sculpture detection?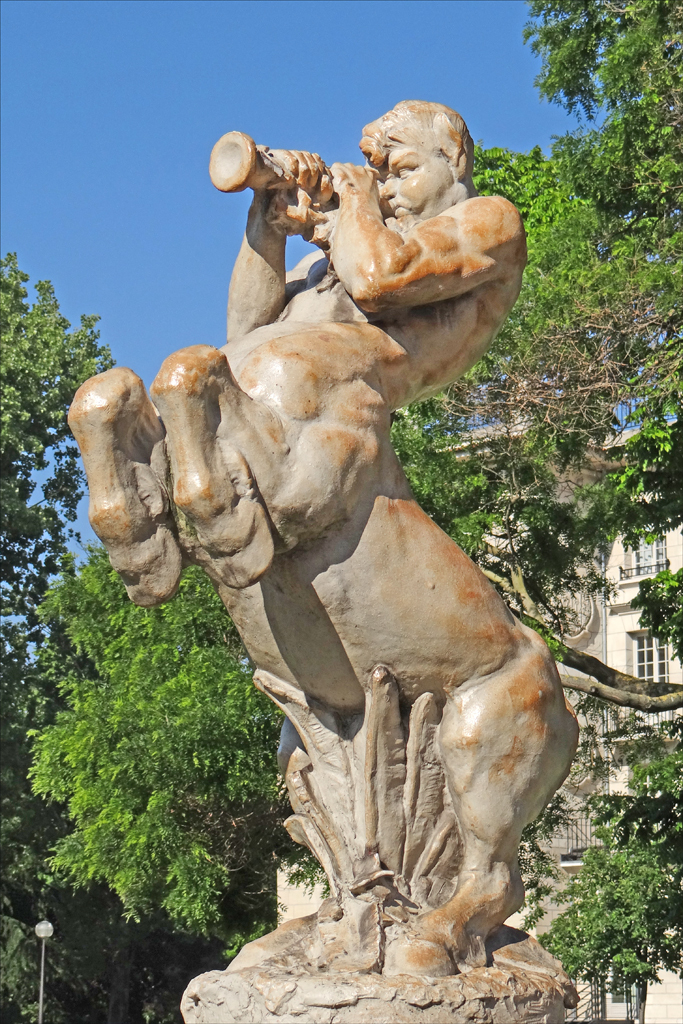
(x1=64, y1=93, x2=578, y2=1023)
